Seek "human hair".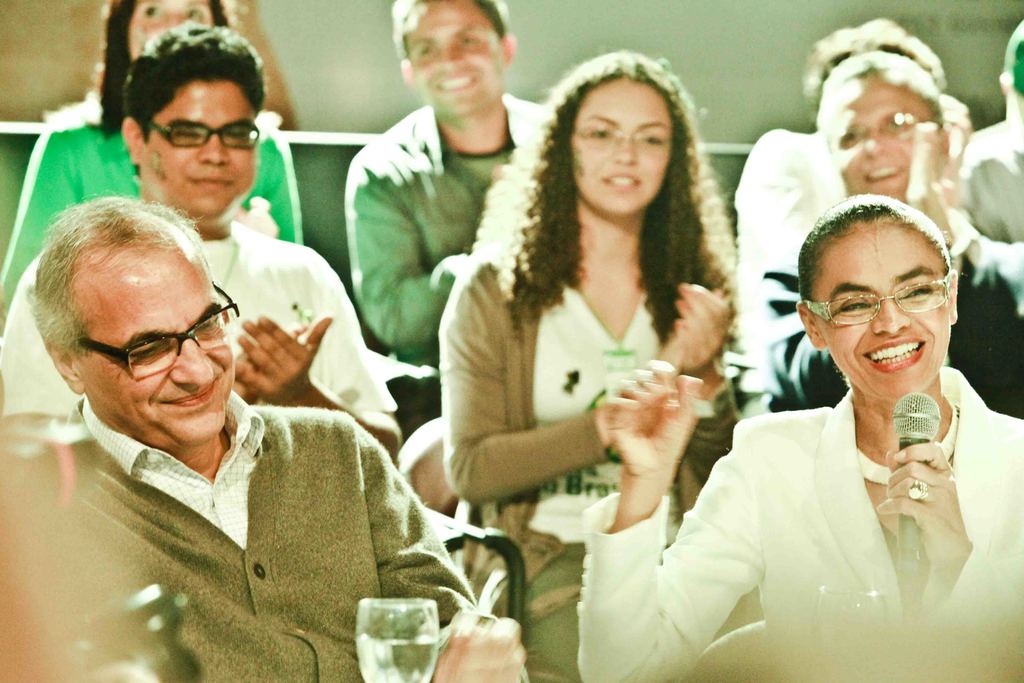
[90, 0, 238, 138].
